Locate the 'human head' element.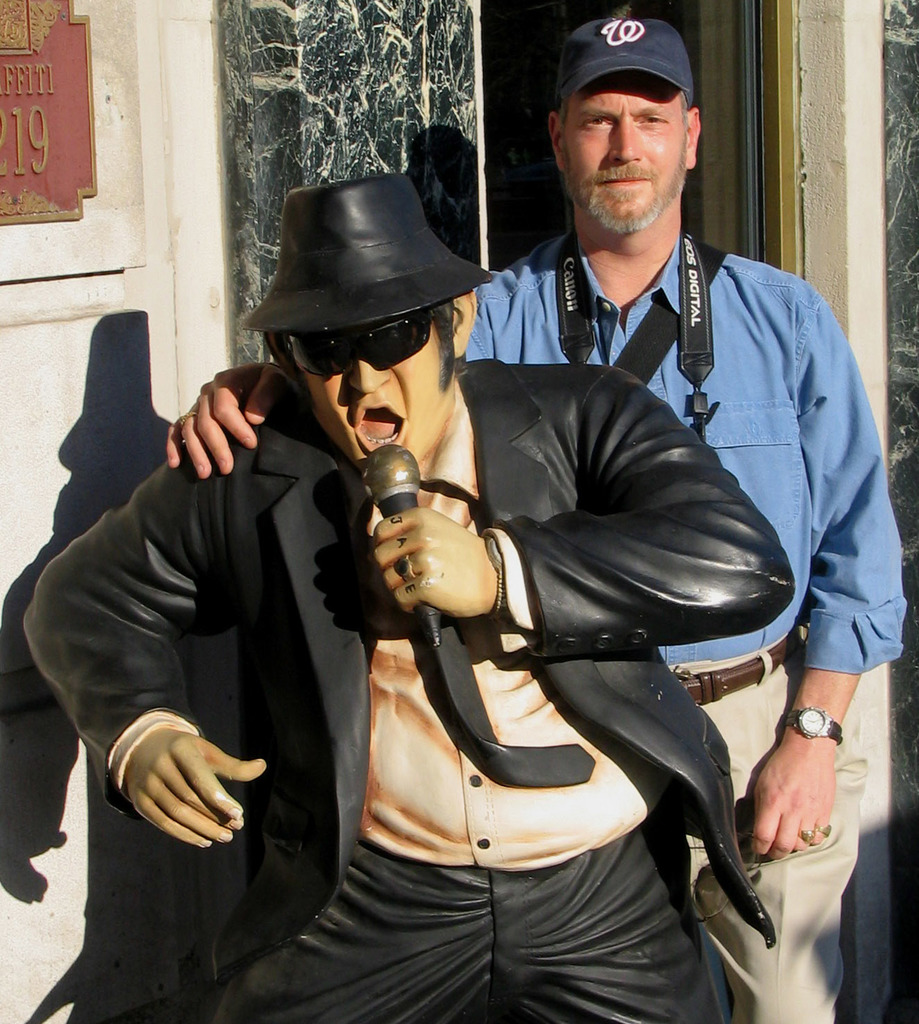
Element bbox: 226, 157, 517, 465.
